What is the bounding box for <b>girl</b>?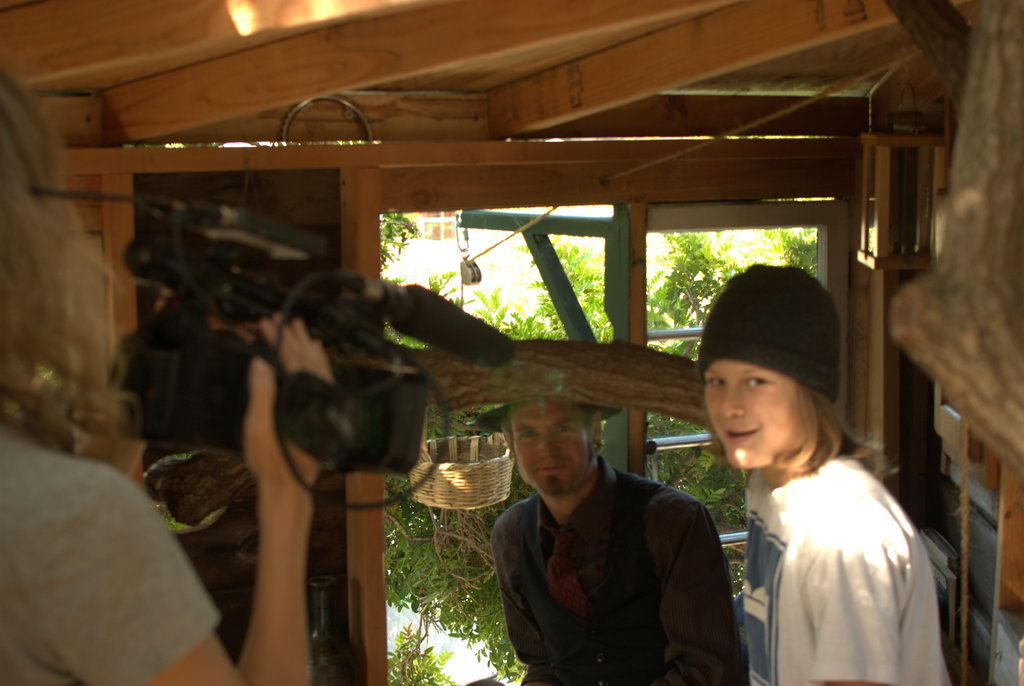
Rect(675, 270, 954, 678).
